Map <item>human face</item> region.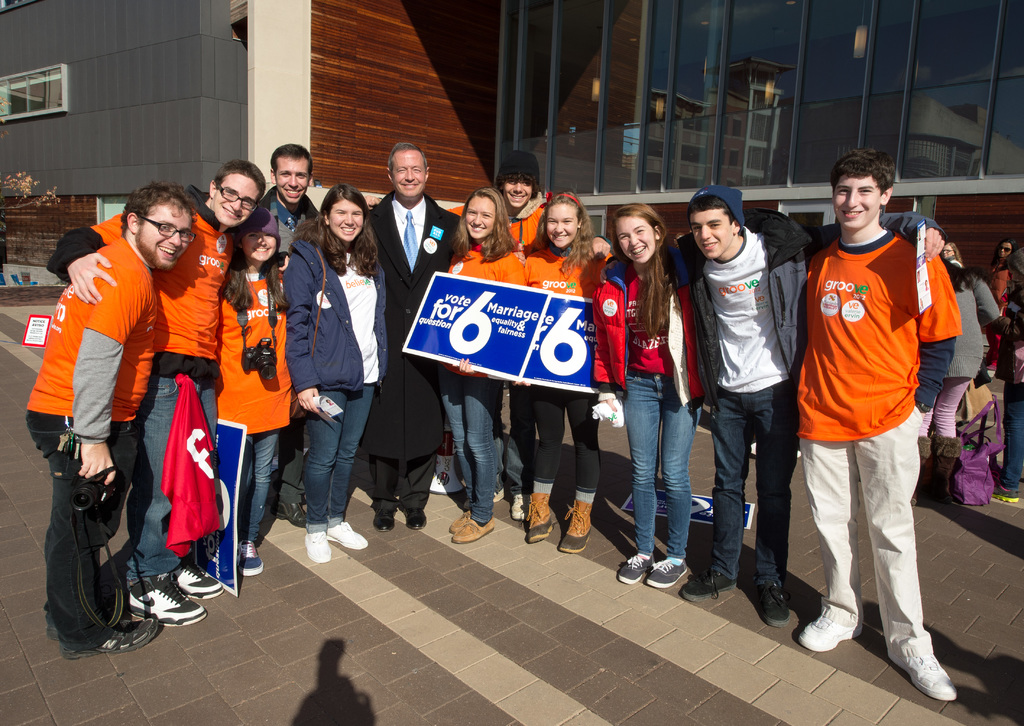
Mapped to 329,202,362,238.
